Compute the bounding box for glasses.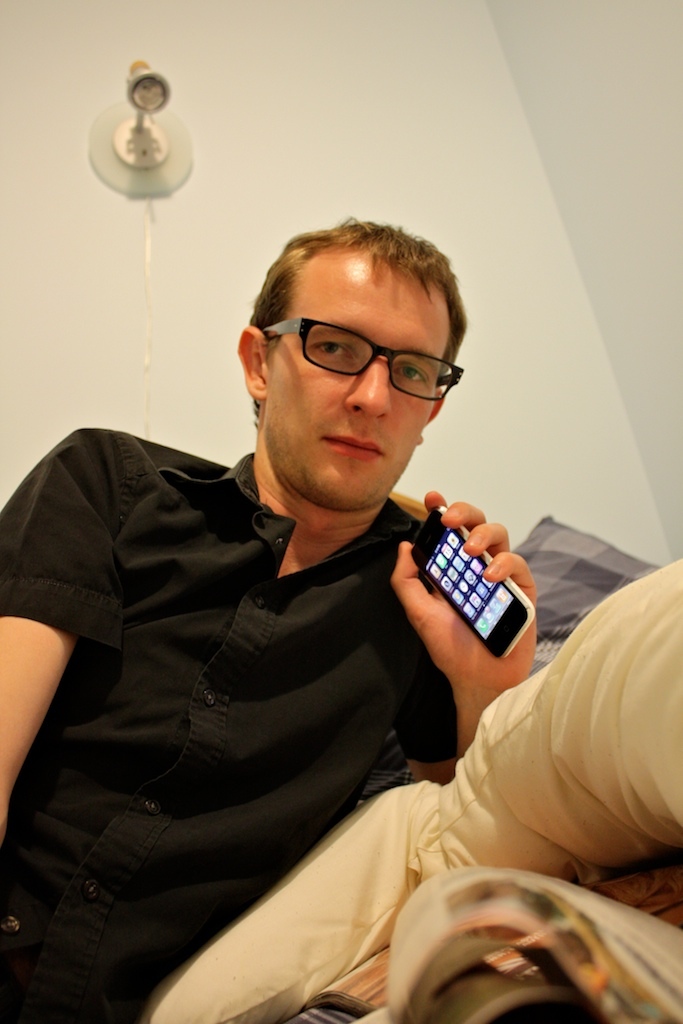
bbox=[260, 317, 464, 400].
